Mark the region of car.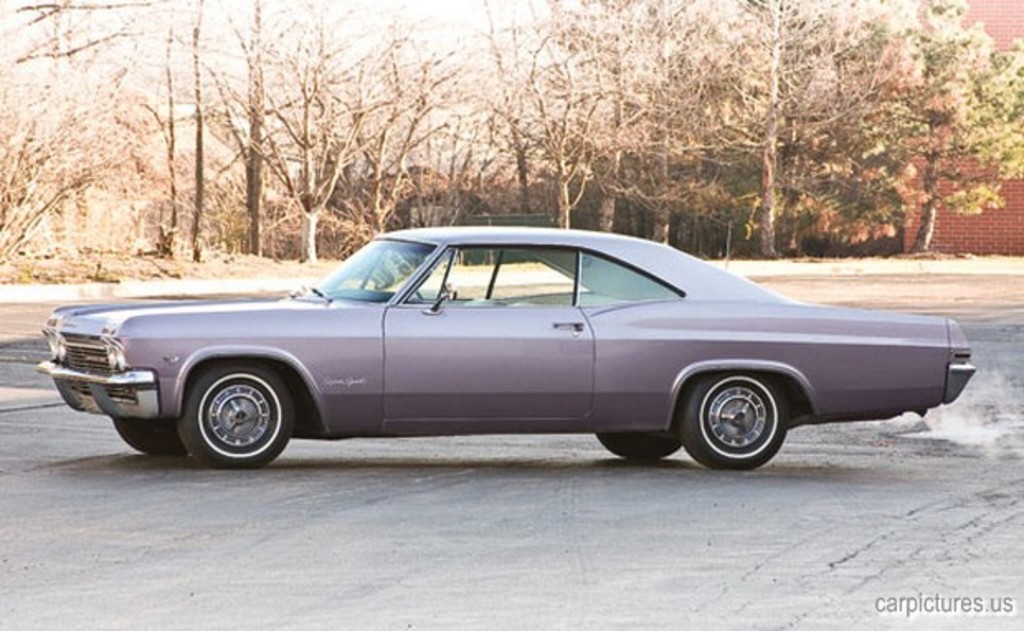
Region: <bbox>5, 226, 978, 479</bbox>.
